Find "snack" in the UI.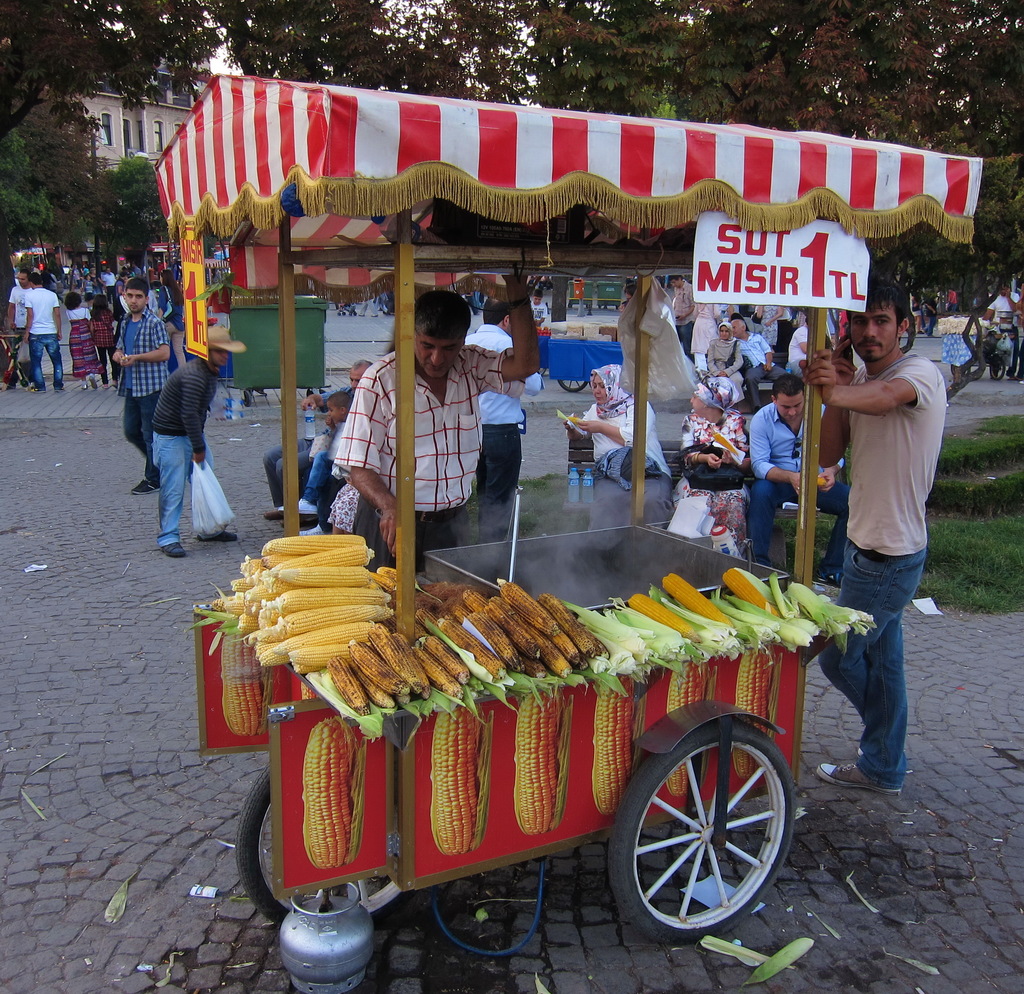
UI element at Rect(267, 542, 401, 712).
